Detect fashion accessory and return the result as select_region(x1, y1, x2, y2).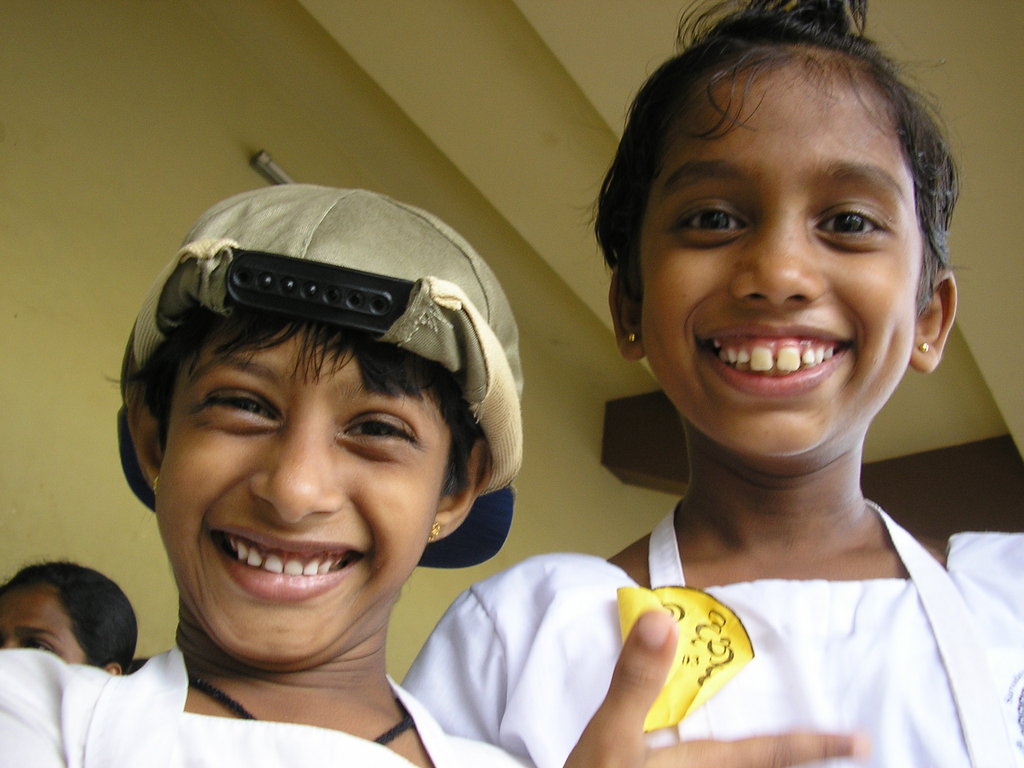
select_region(428, 519, 442, 544).
